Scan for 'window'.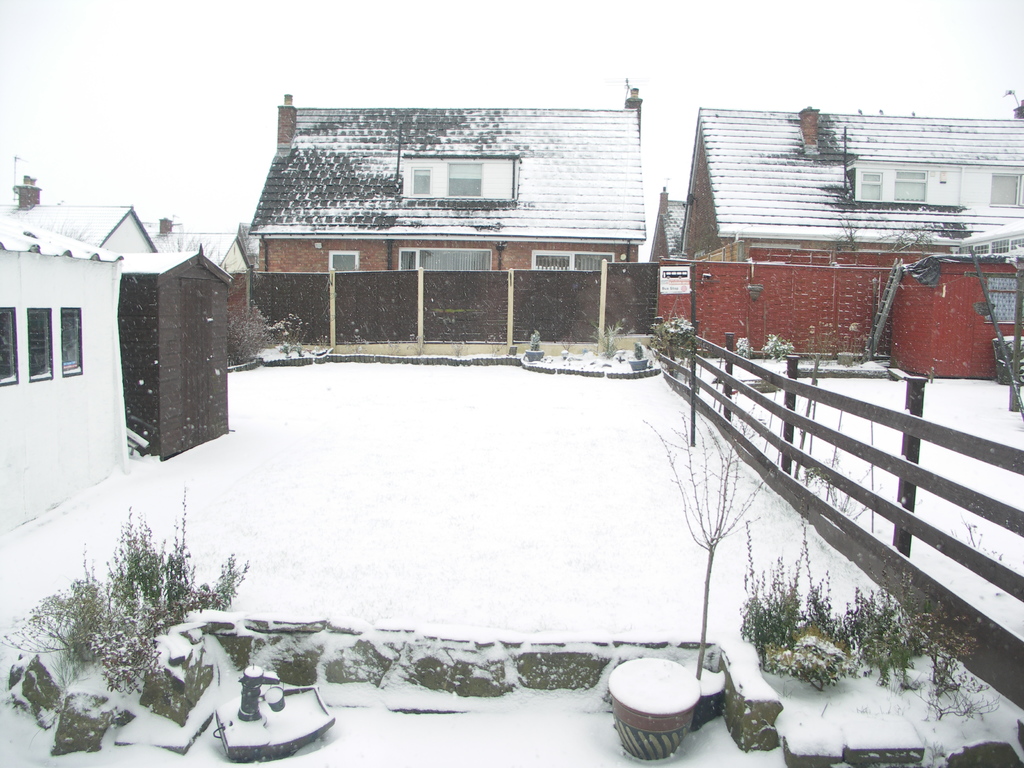
Scan result: 529,248,620,276.
